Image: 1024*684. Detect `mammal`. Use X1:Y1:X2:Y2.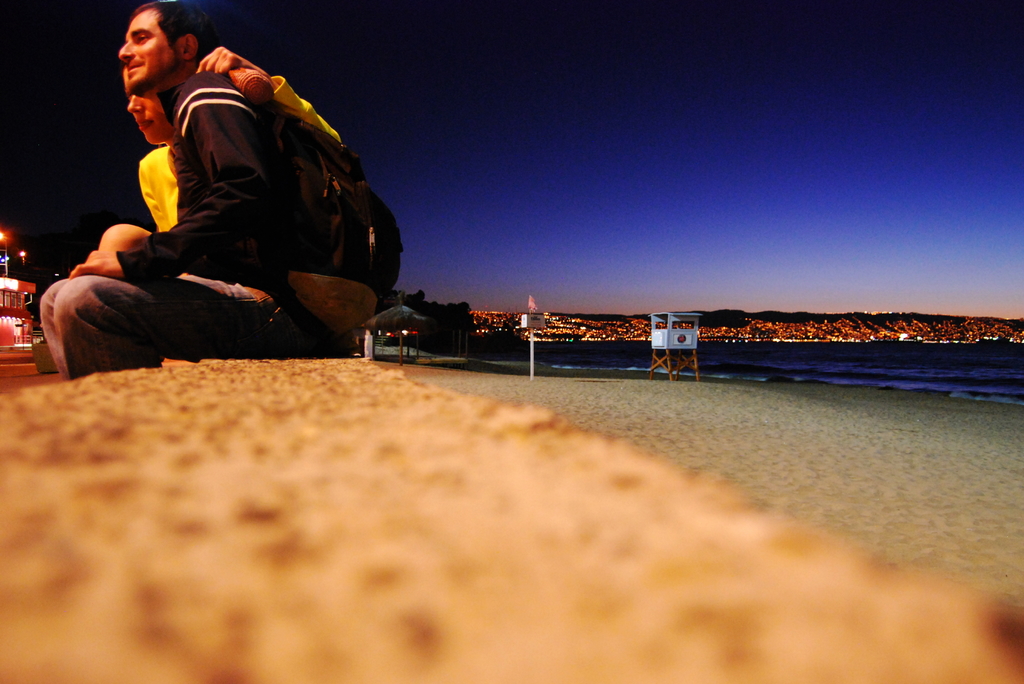
81:58:351:262.
